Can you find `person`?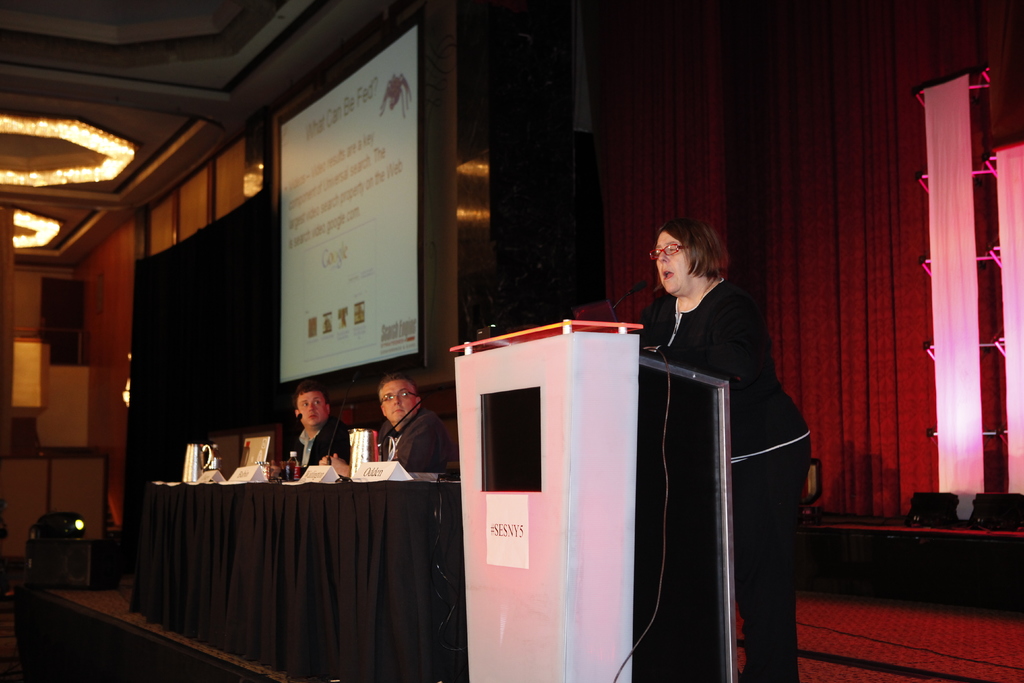
Yes, bounding box: bbox(262, 374, 356, 481).
